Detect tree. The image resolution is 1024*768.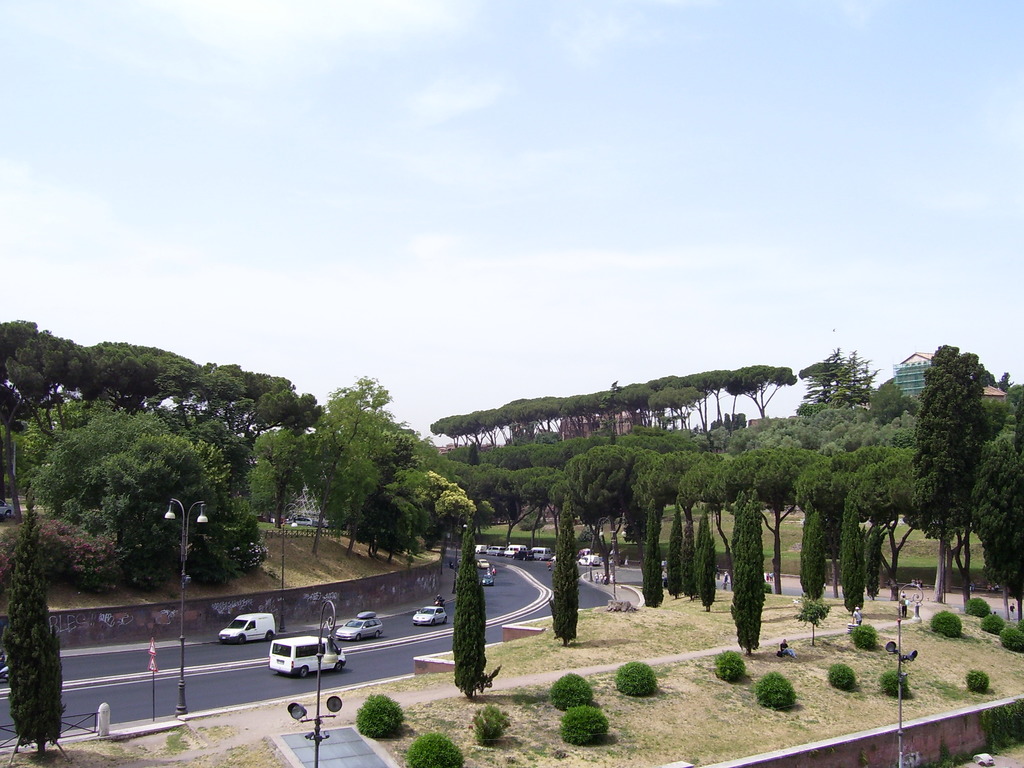
(x1=242, y1=422, x2=302, y2=535).
